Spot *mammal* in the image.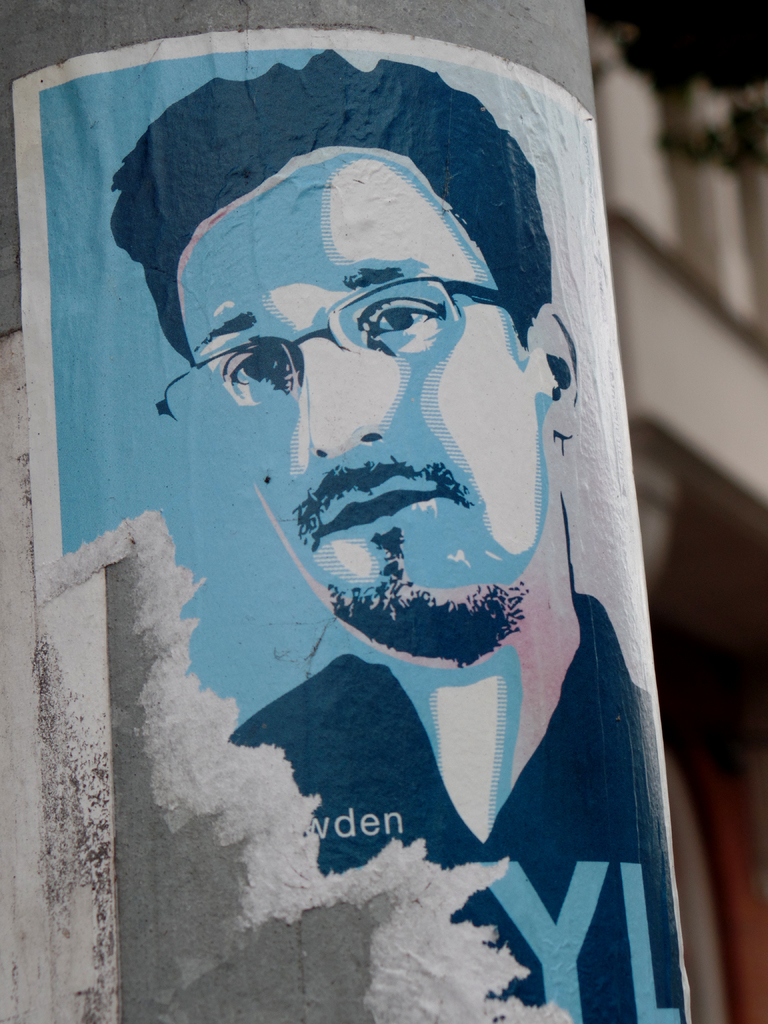
*mammal* found at {"left": 181, "top": 21, "right": 697, "bottom": 1023}.
